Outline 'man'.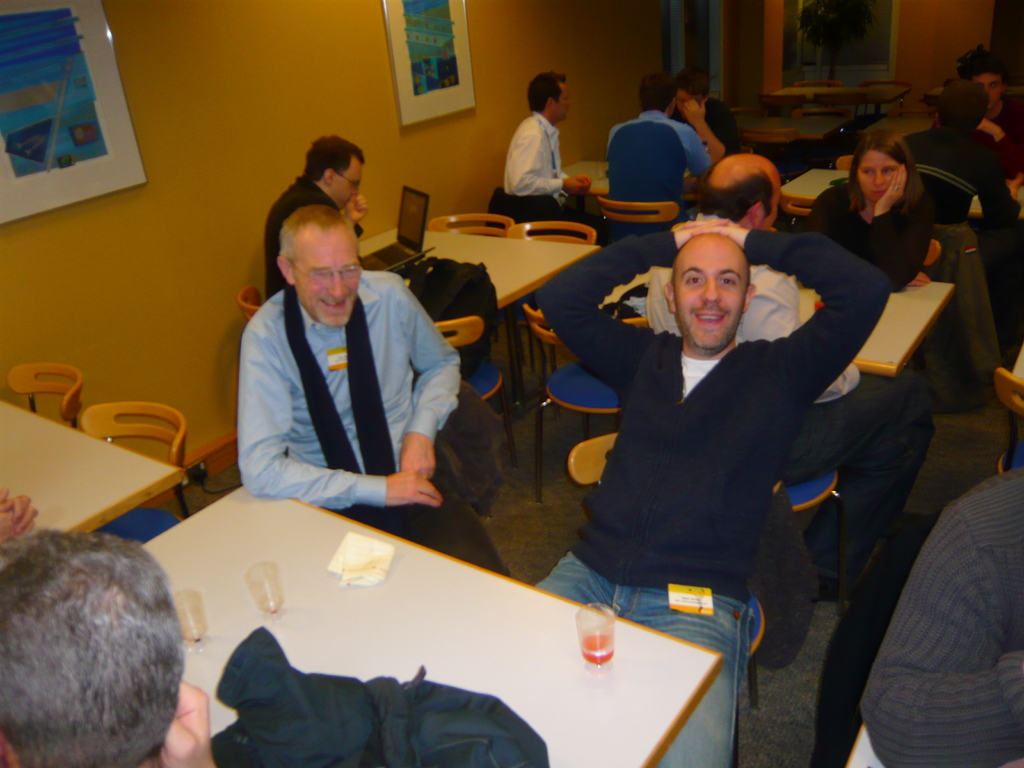
Outline: [902, 78, 1021, 262].
